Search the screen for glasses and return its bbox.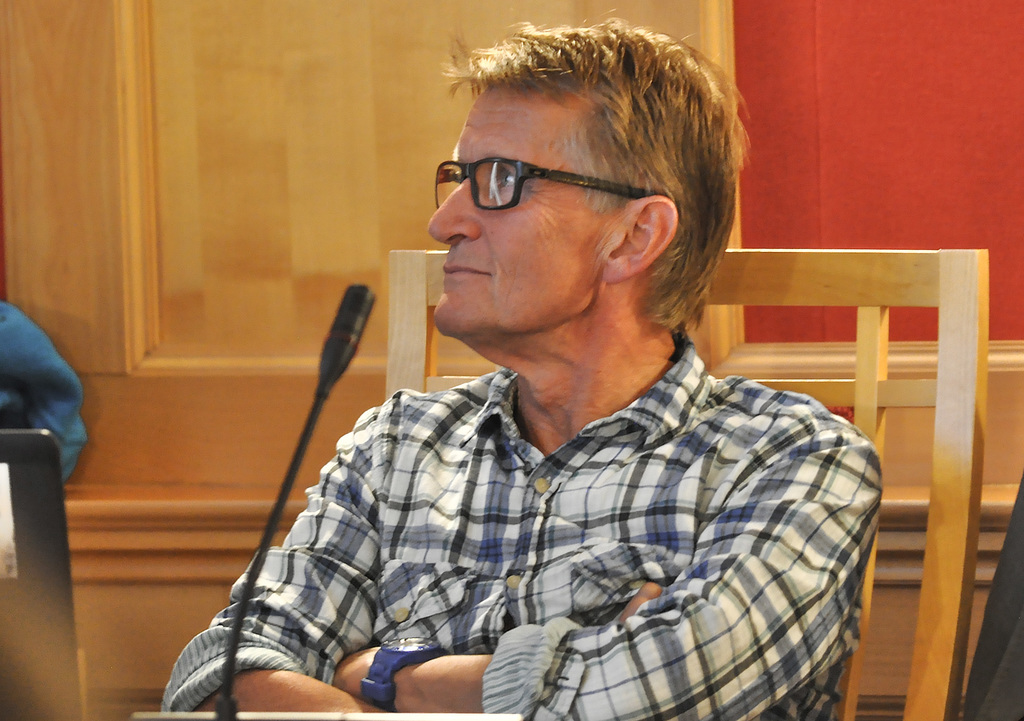
Found: 434, 150, 661, 218.
